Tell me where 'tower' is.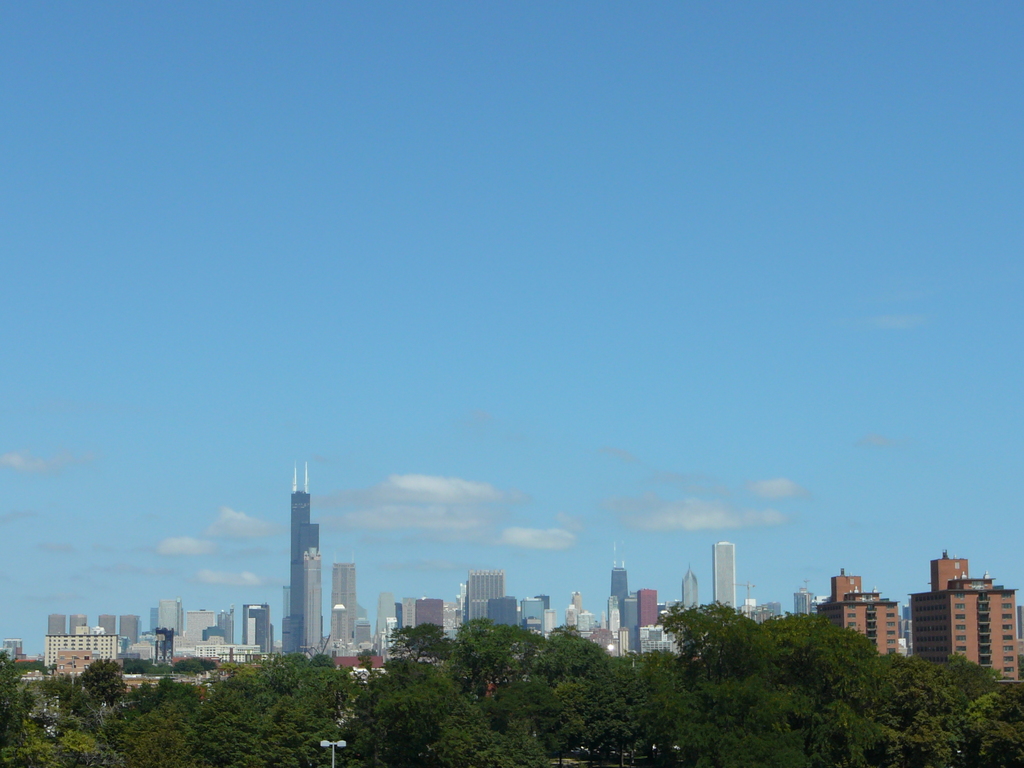
'tower' is at (x1=323, y1=565, x2=360, y2=650).
